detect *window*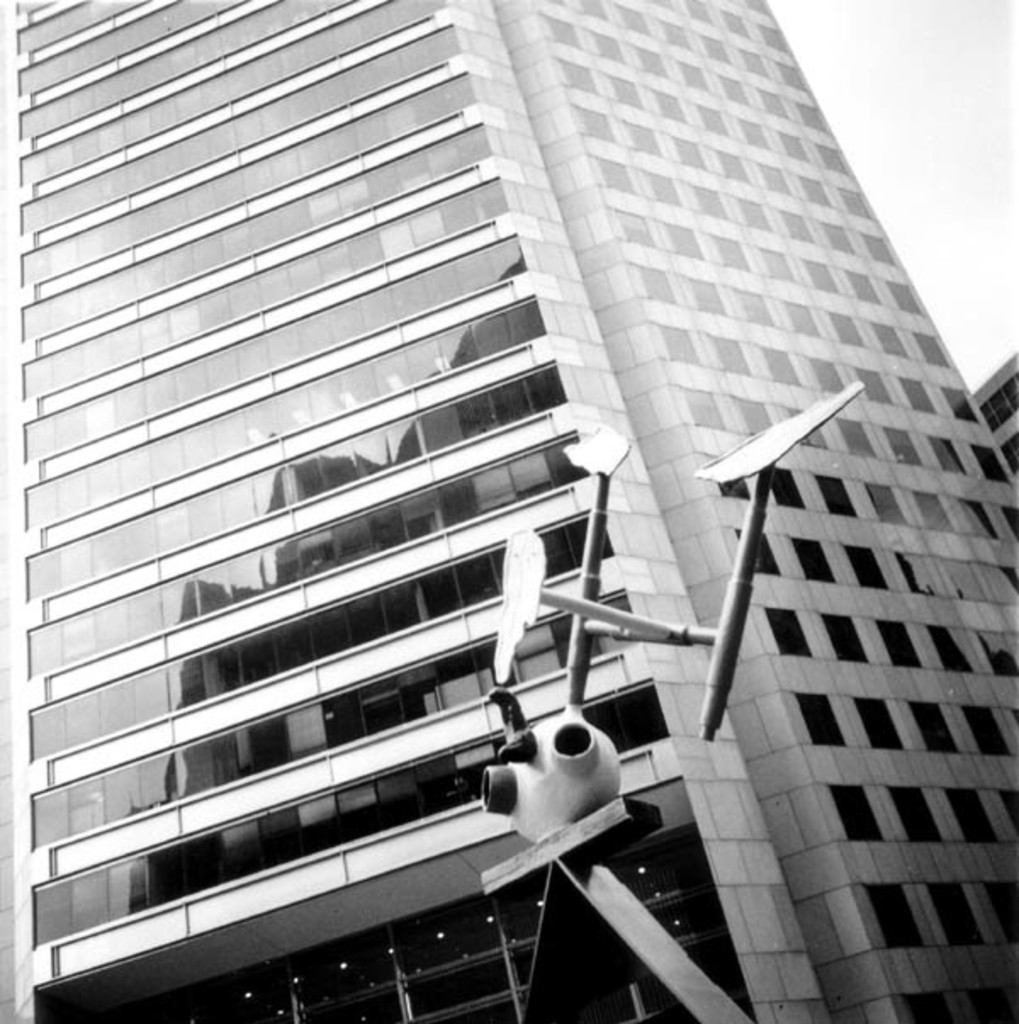
910 494 951 532
